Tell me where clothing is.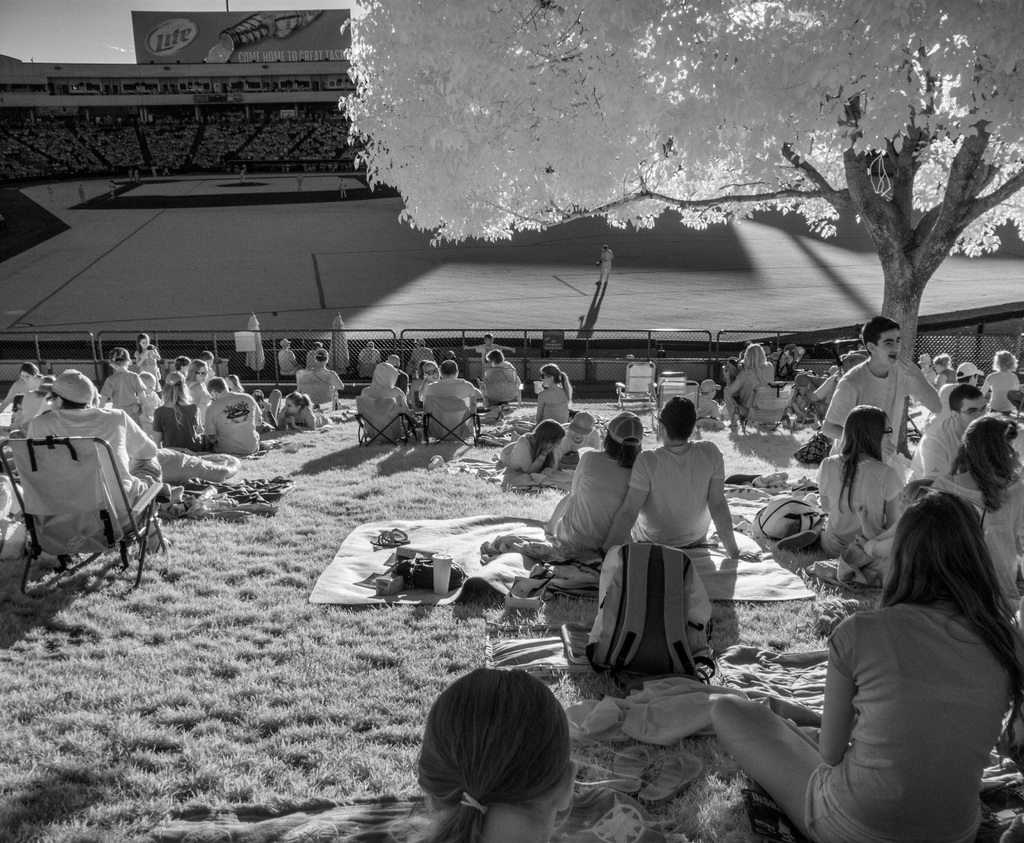
clothing is at x1=428, y1=374, x2=479, y2=442.
